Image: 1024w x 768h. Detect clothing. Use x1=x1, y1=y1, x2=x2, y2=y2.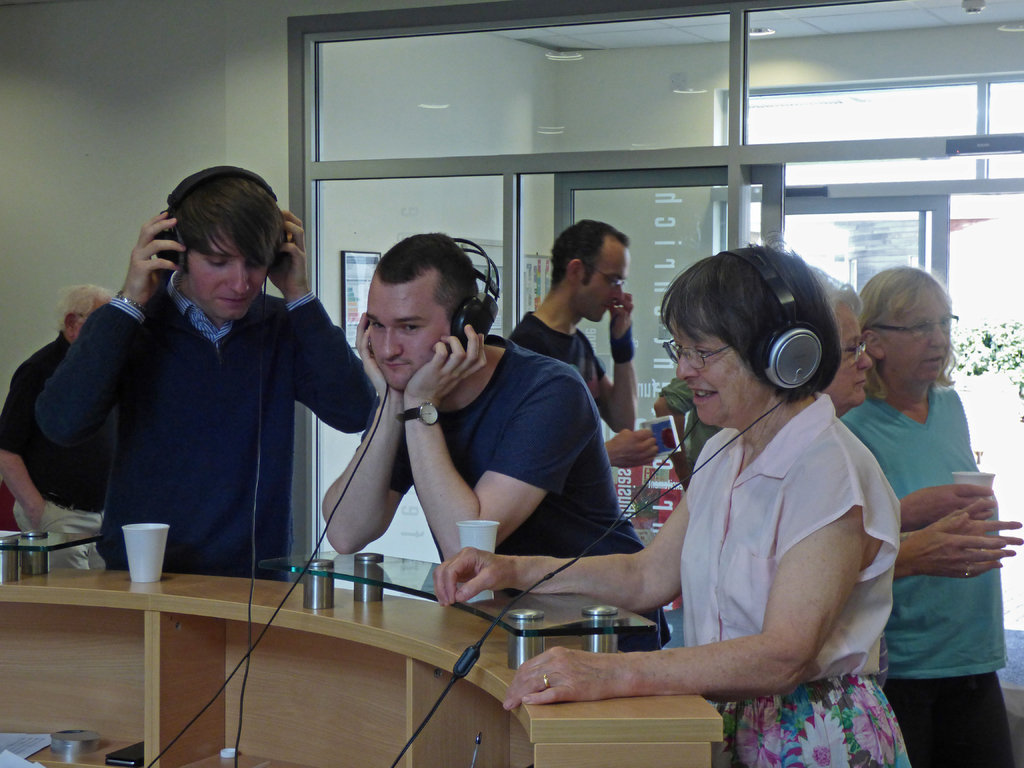
x1=509, y1=323, x2=604, y2=381.
